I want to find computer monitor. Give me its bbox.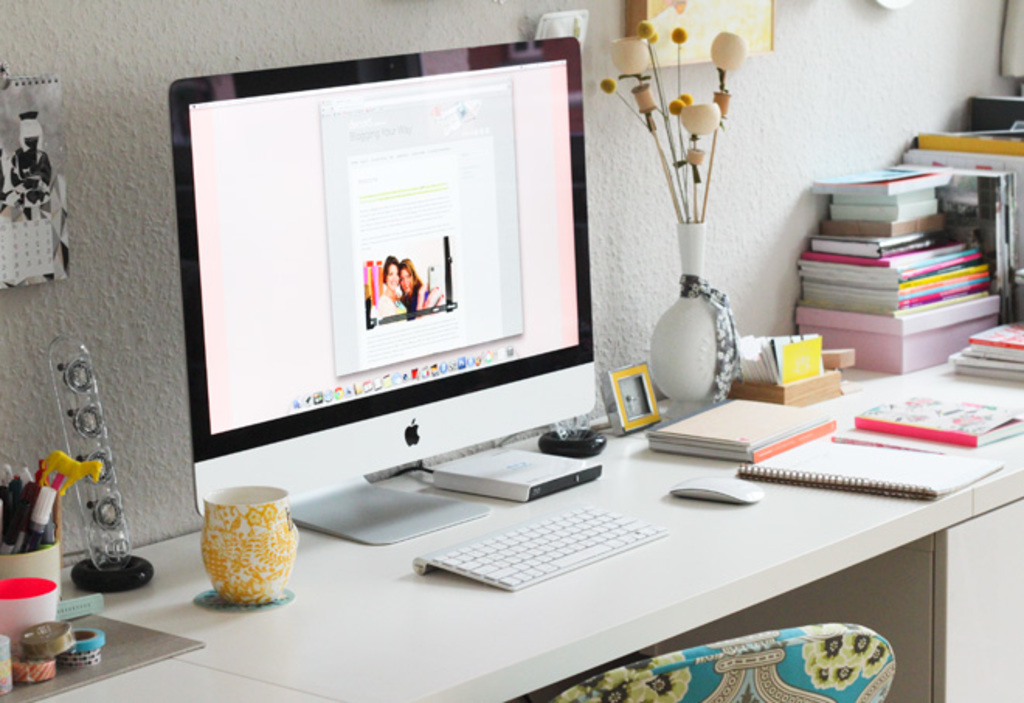
locate(177, 39, 611, 515).
